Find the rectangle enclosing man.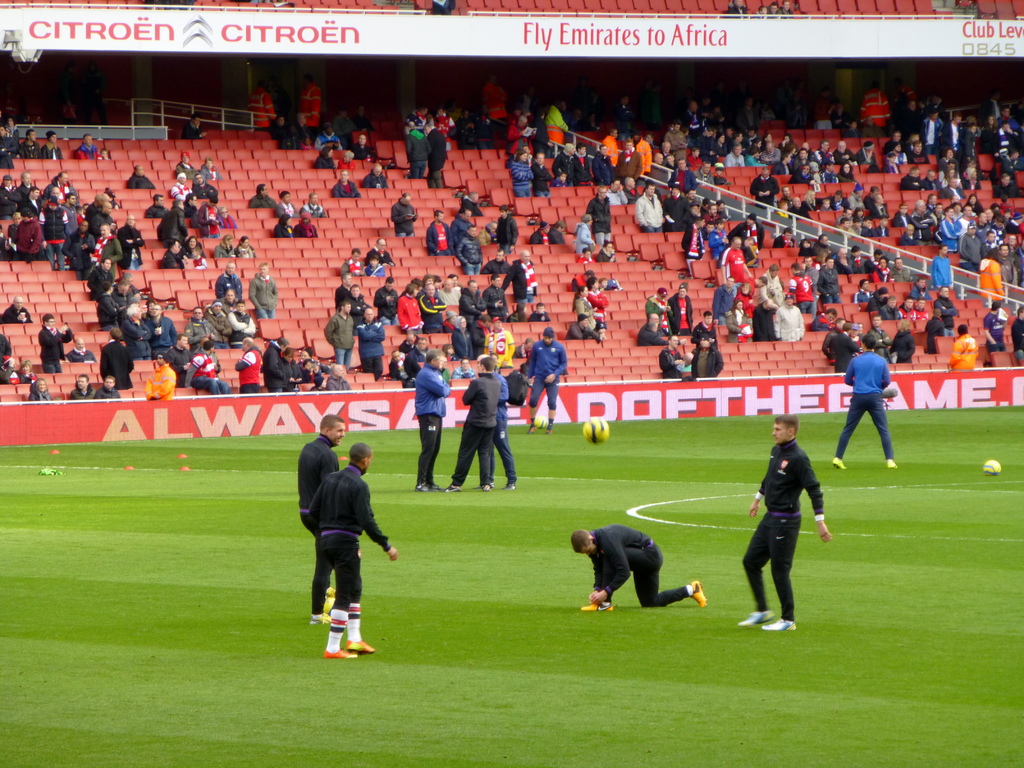
pyautogui.locateOnScreen(425, 276, 462, 328).
